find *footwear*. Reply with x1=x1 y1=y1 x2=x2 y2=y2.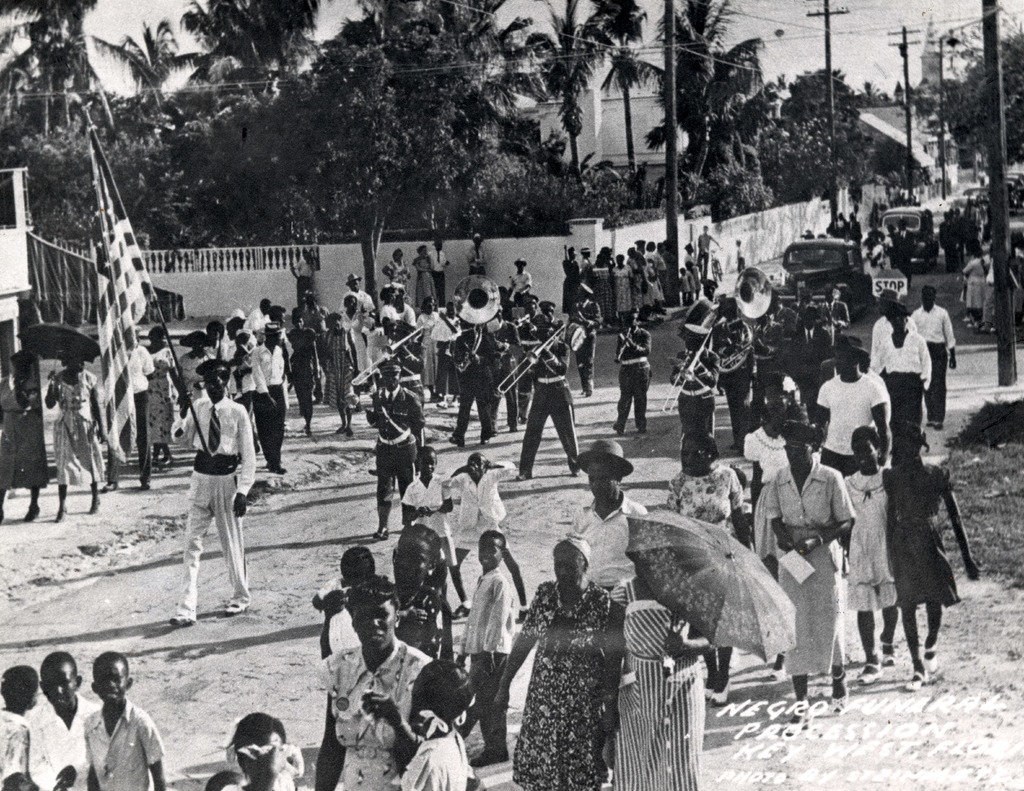
x1=712 y1=677 x2=730 y2=705.
